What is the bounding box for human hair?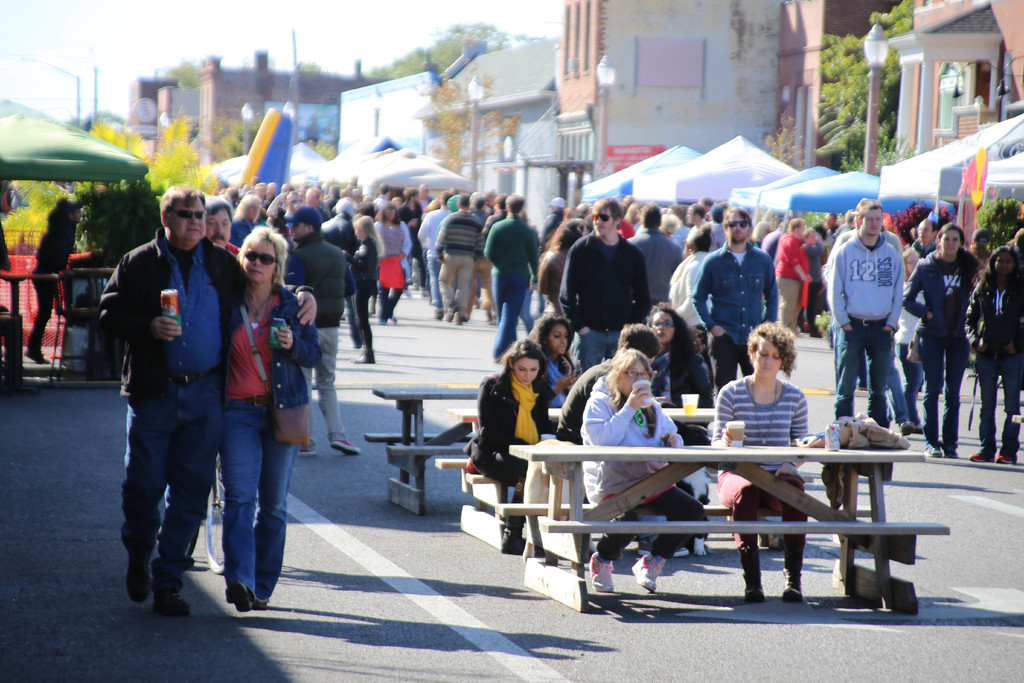
789,217,803,231.
